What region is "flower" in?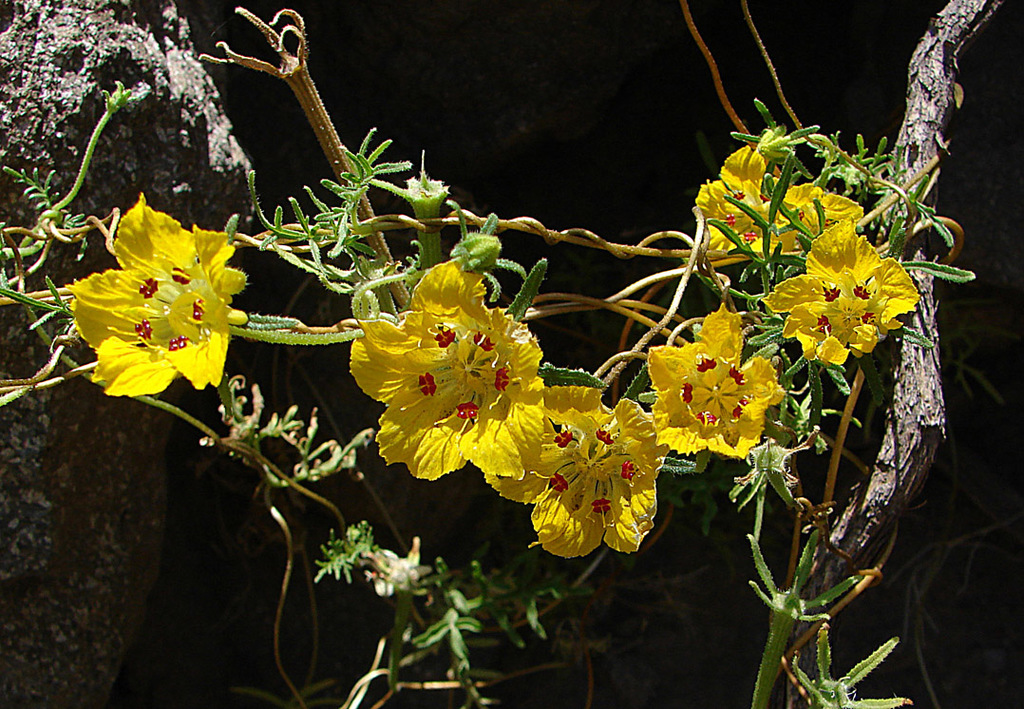
rect(644, 298, 784, 459).
